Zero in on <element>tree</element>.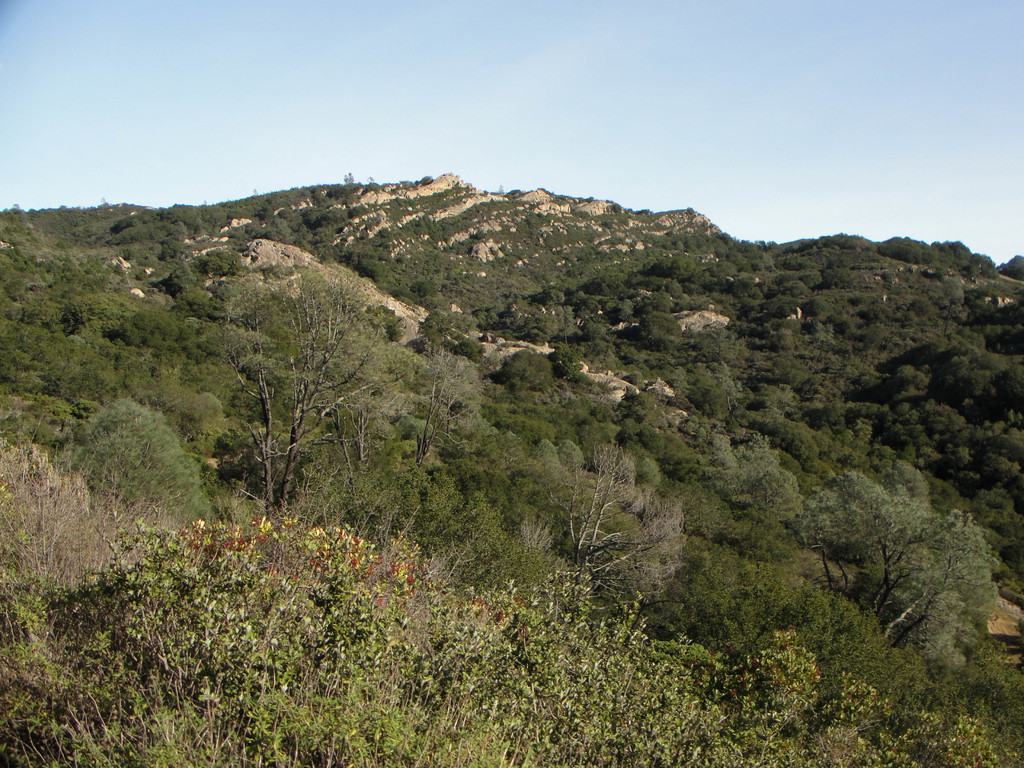
Zeroed in: bbox=(506, 349, 562, 395).
